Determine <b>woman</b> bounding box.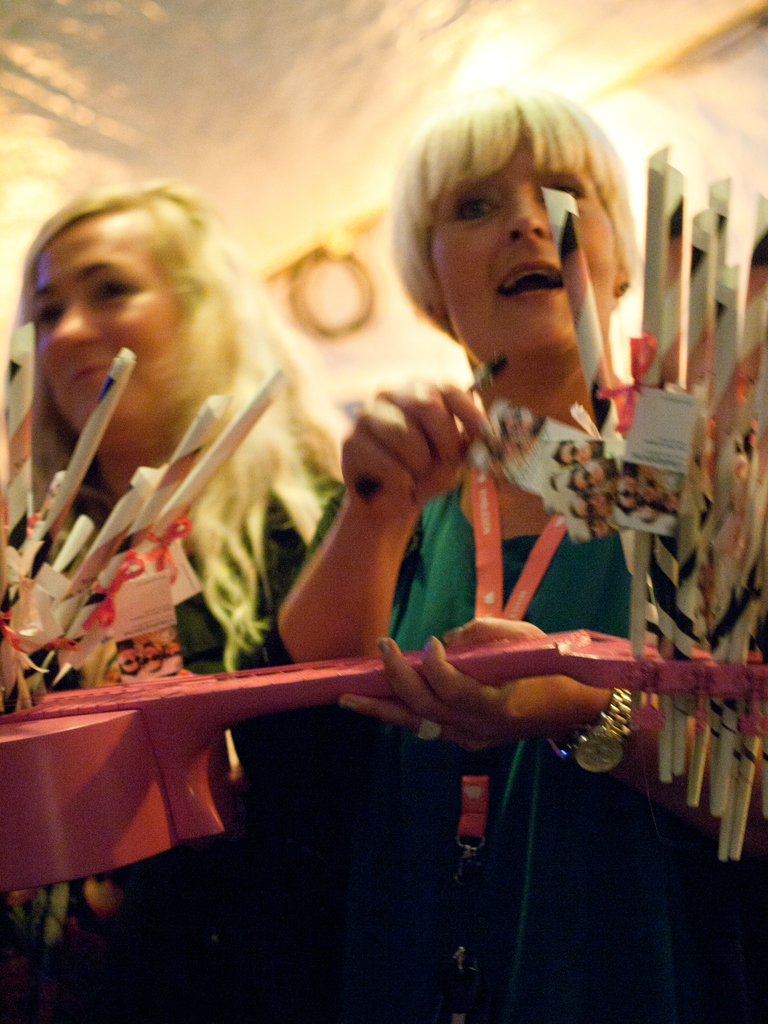
Determined: [0, 178, 460, 1023].
